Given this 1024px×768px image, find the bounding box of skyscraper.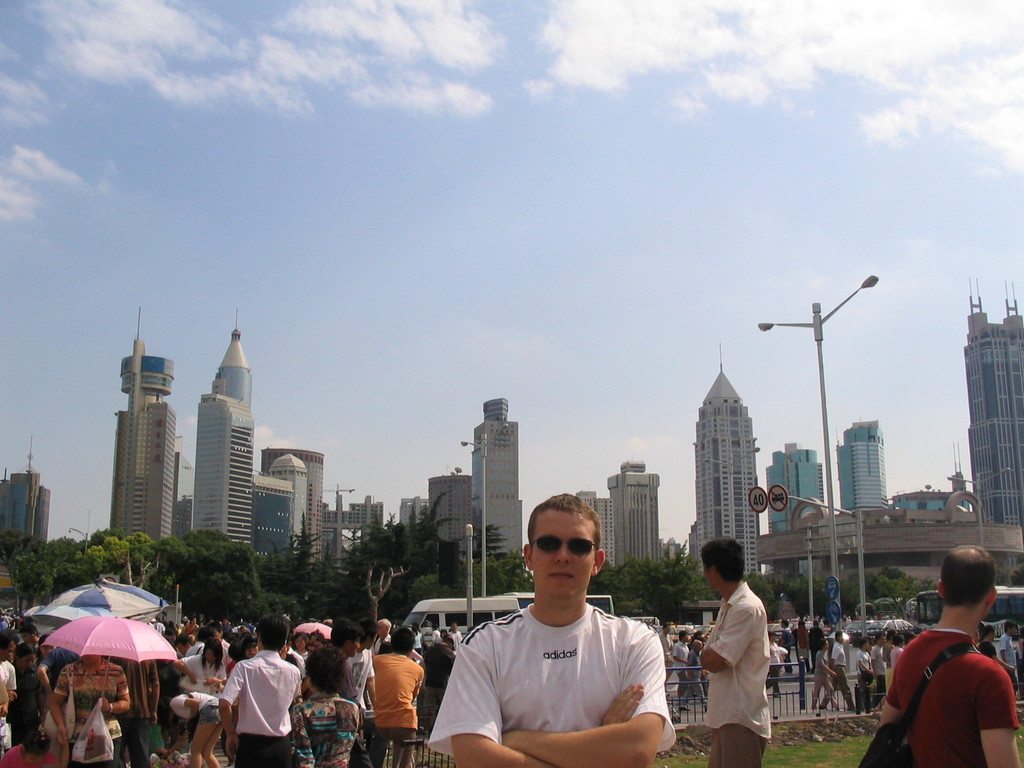
{"x1": 401, "y1": 499, "x2": 428, "y2": 535}.
